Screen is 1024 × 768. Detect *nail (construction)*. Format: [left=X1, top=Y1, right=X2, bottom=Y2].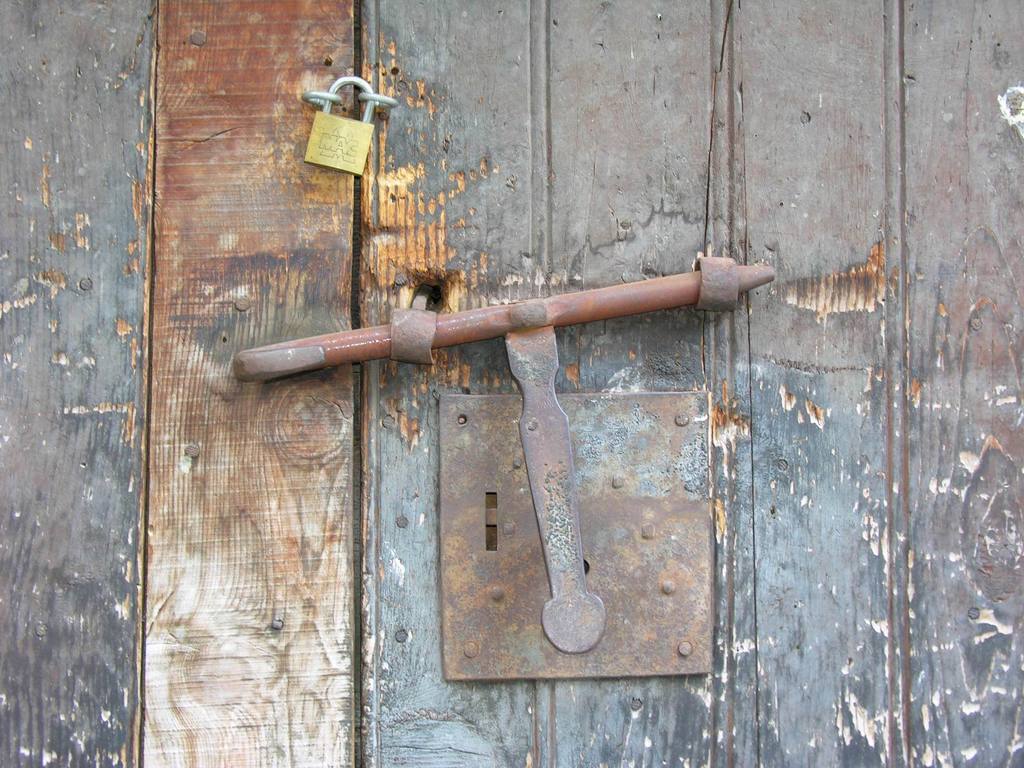
[left=81, top=278, right=94, bottom=292].
